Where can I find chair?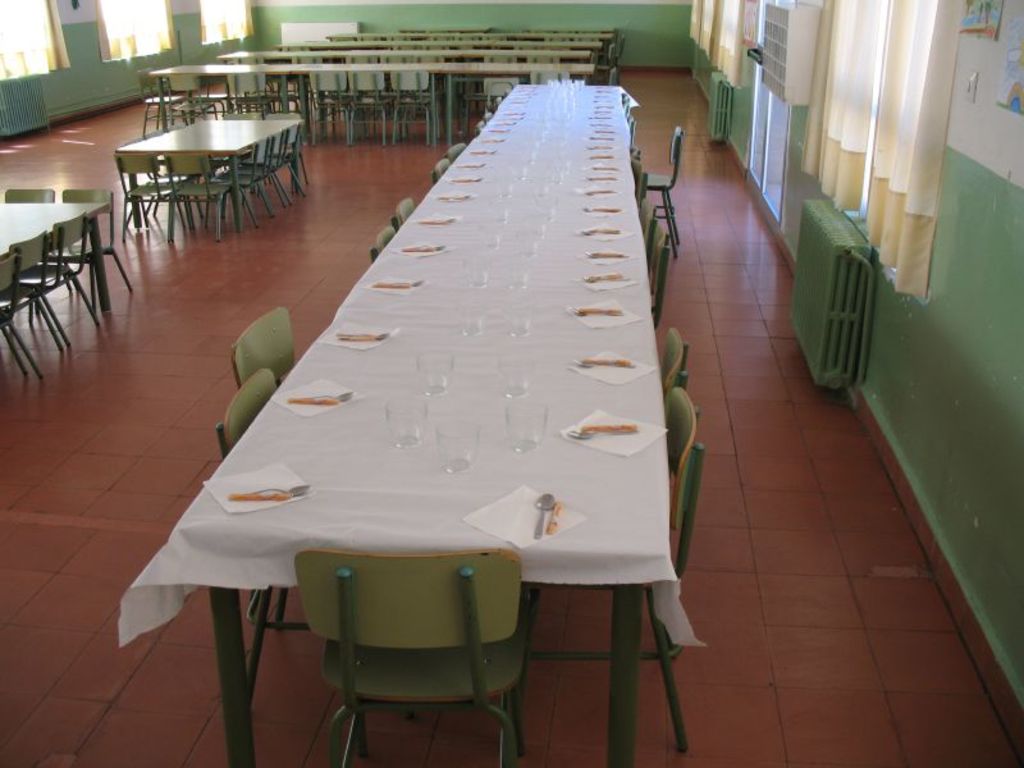
You can find it at <bbox>221, 111, 257, 122</bbox>.
